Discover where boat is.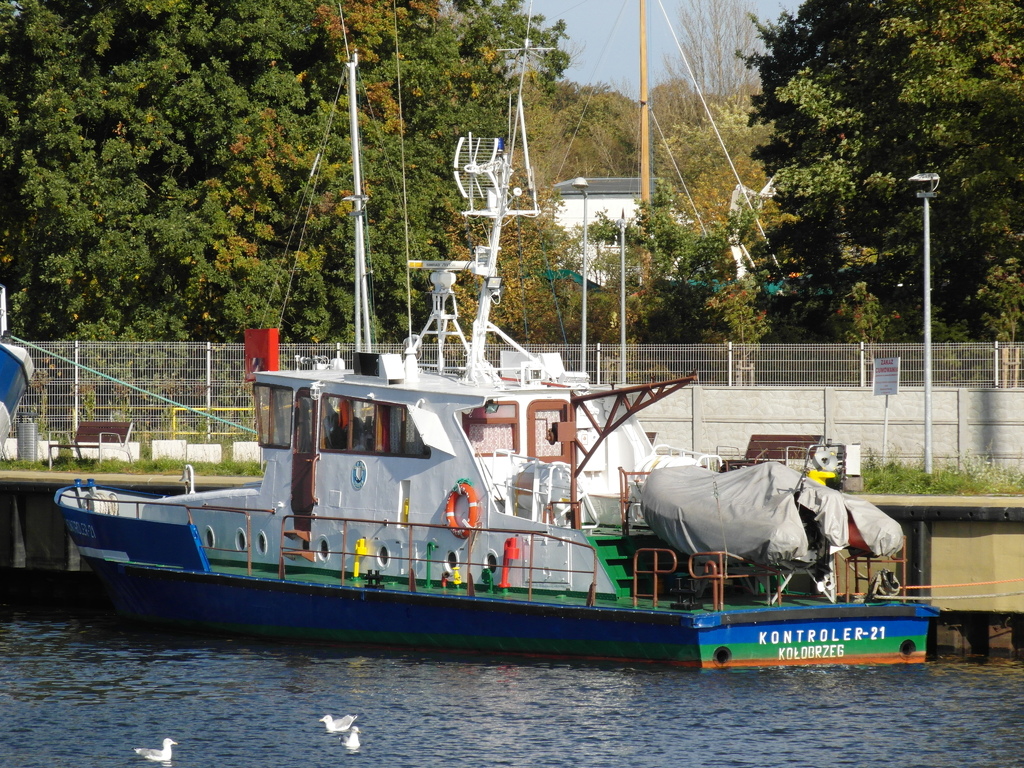
Discovered at region(76, 407, 963, 667).
